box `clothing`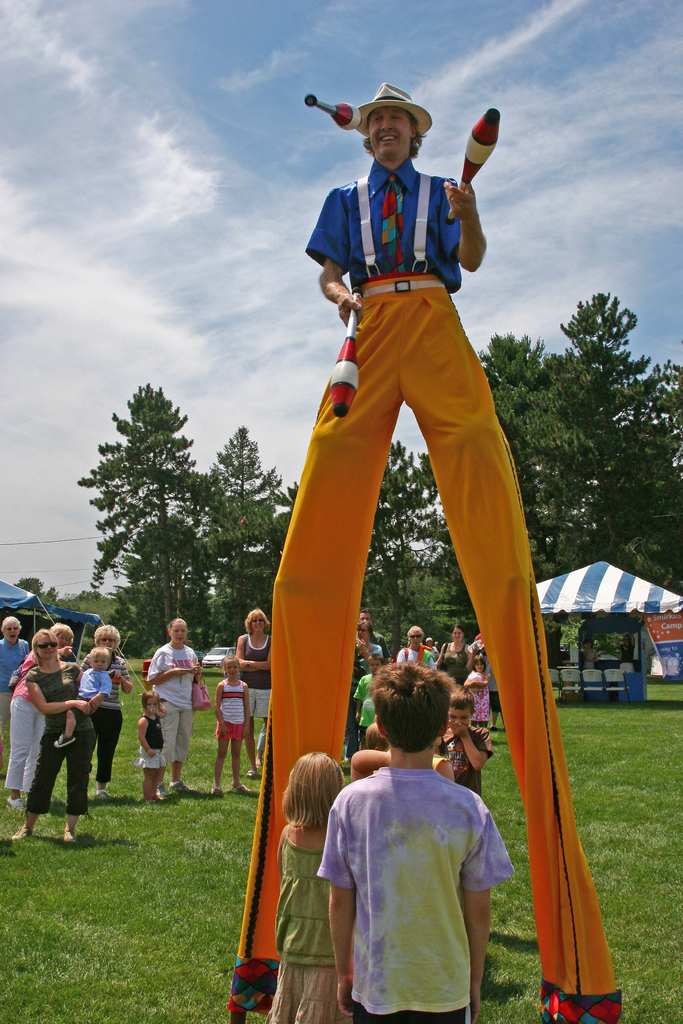
detection(24, 669, 99, 810)
